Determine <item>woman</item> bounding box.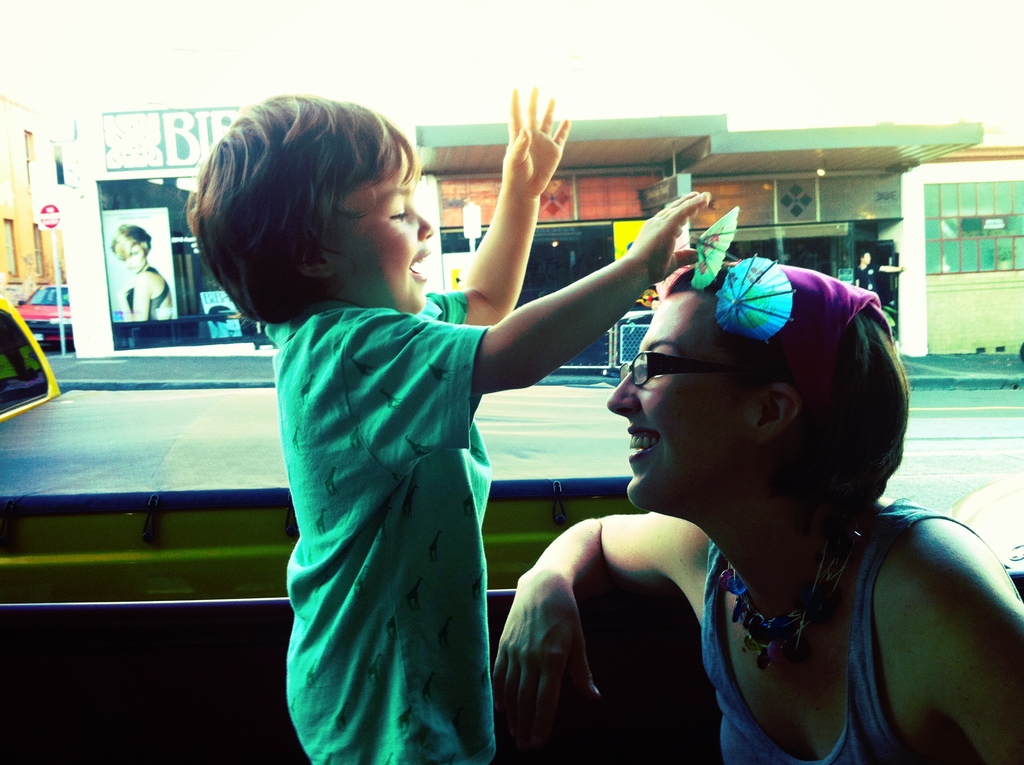
Determined: bbox(463, 199, 987, 764).
